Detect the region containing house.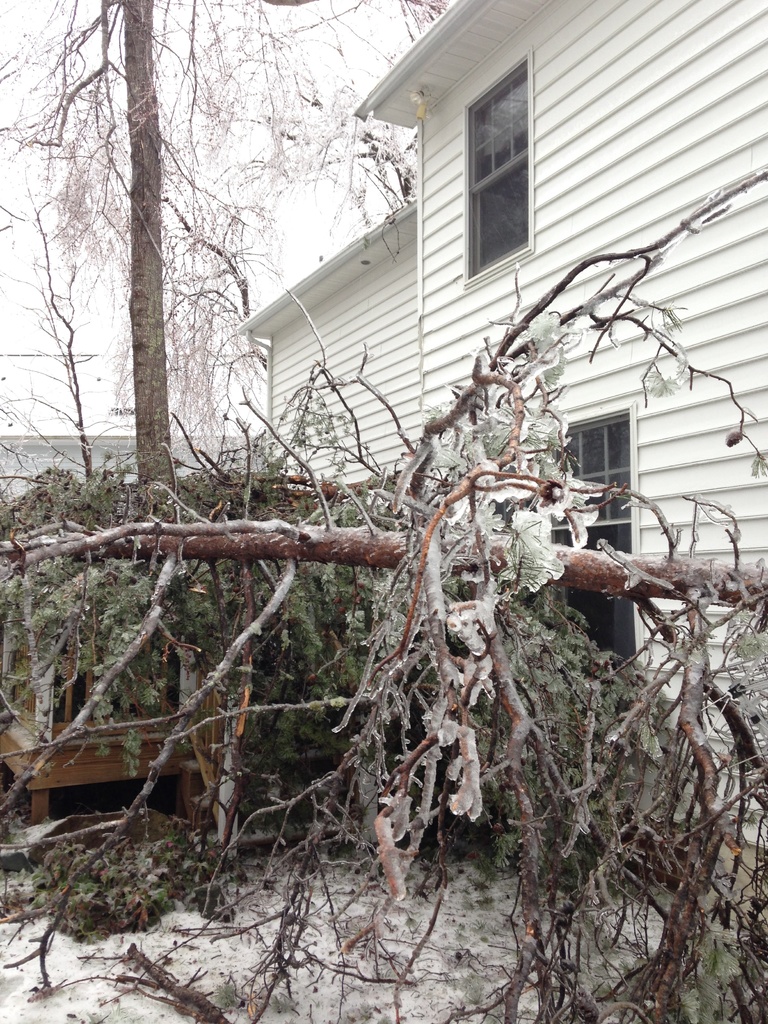
bbox(0, 354, 273, 580).
